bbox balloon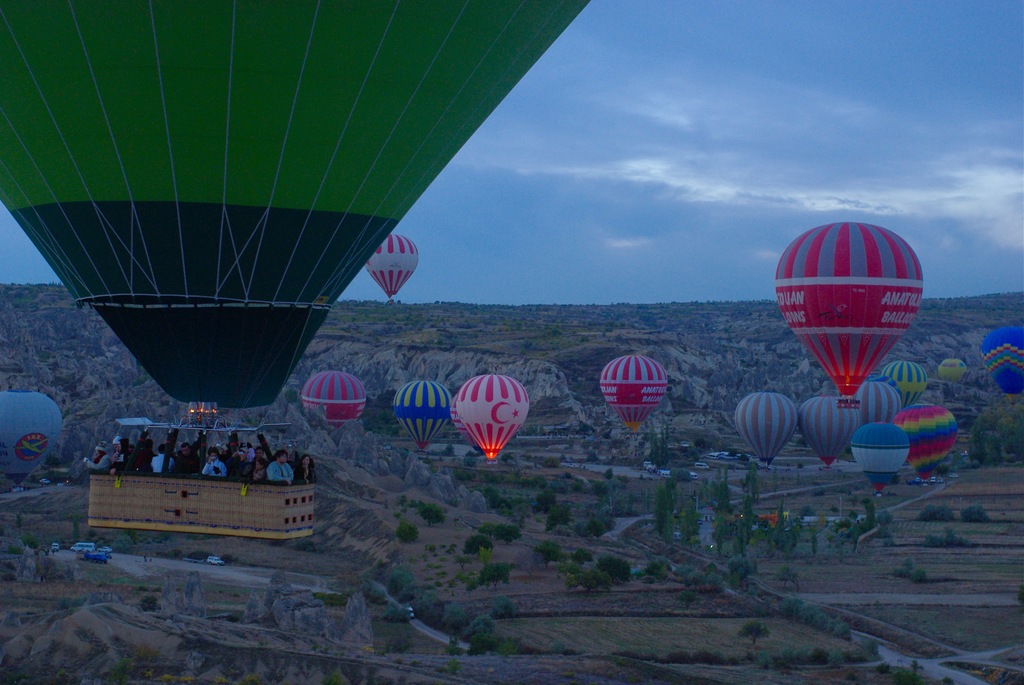
x1=981 y1=325 x2=1023 y2=398
